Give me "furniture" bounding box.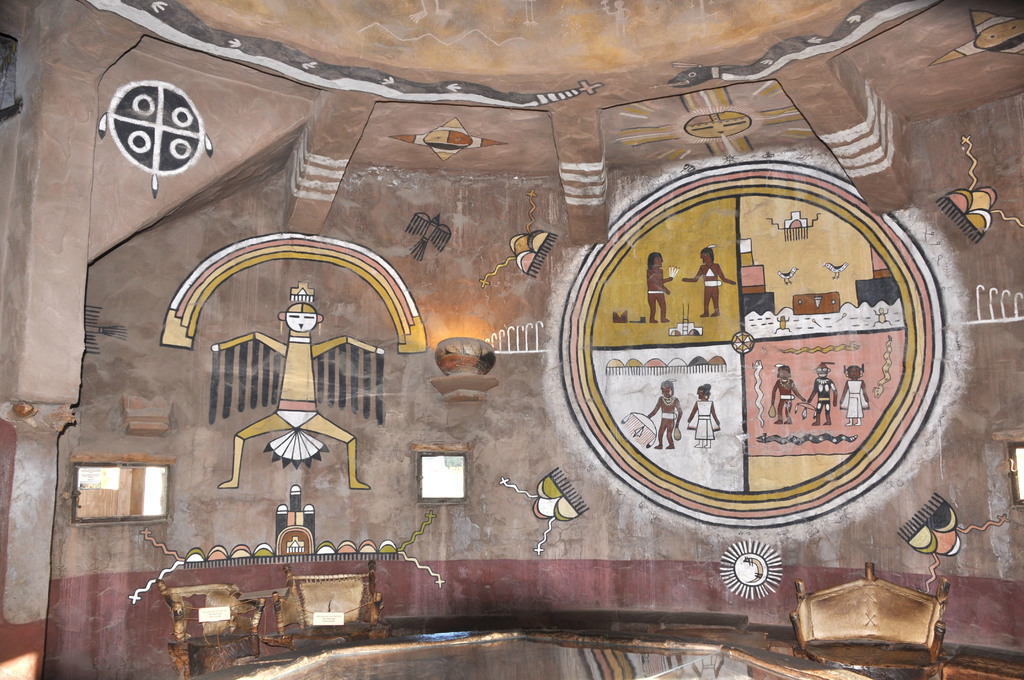
bbox=(153, 576, 258, 679).
